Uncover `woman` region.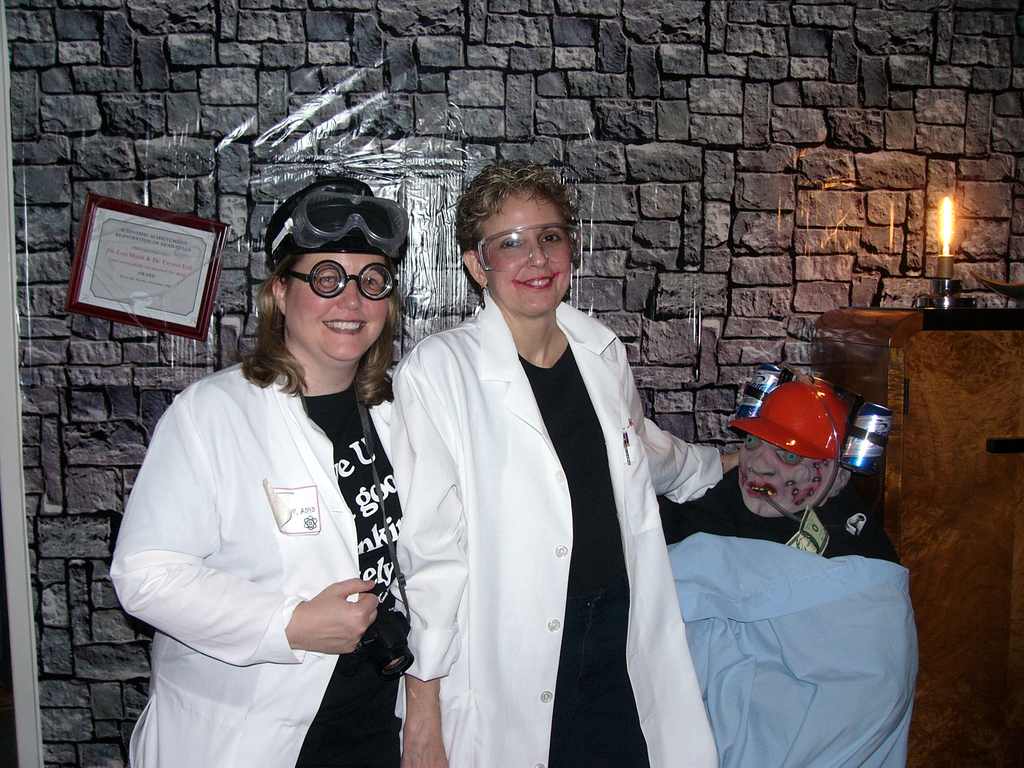
Uncovered: (397,175,718,767).
